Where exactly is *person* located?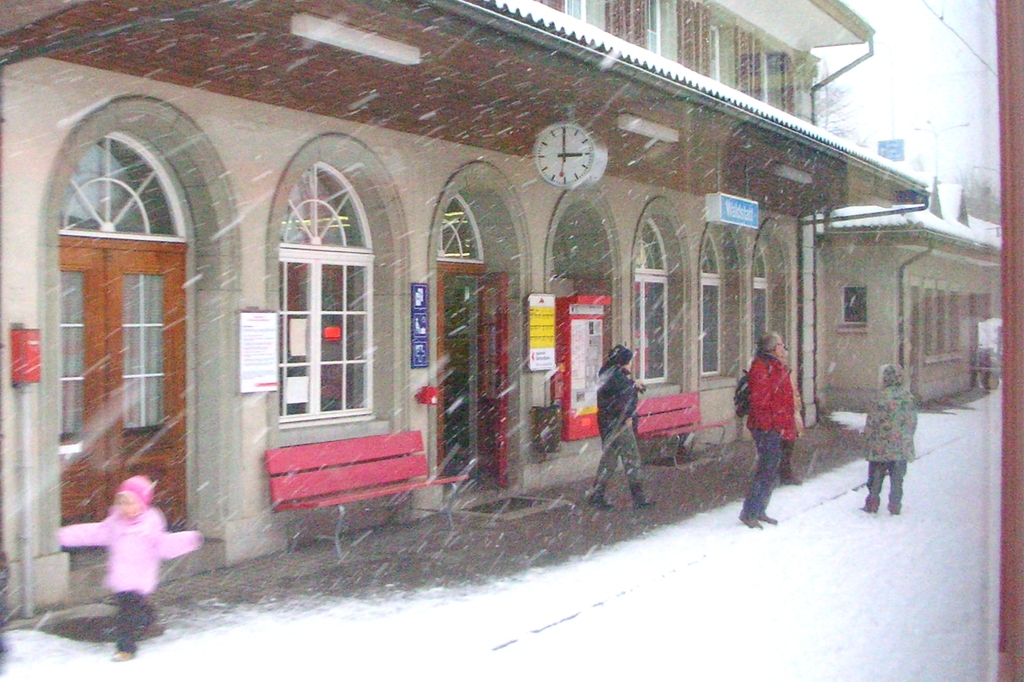
Its bounding box is Rect(53, 475, 206, 661).
